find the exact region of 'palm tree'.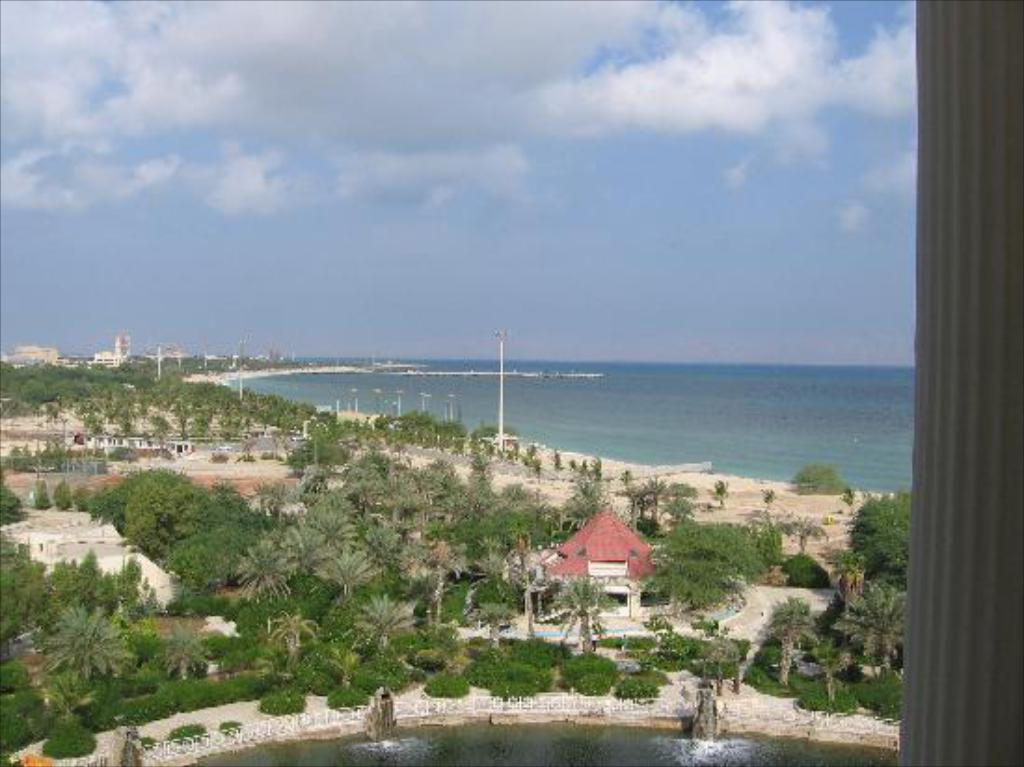
Exact region: x1=469, y1=586, x2=518, y2=653.
